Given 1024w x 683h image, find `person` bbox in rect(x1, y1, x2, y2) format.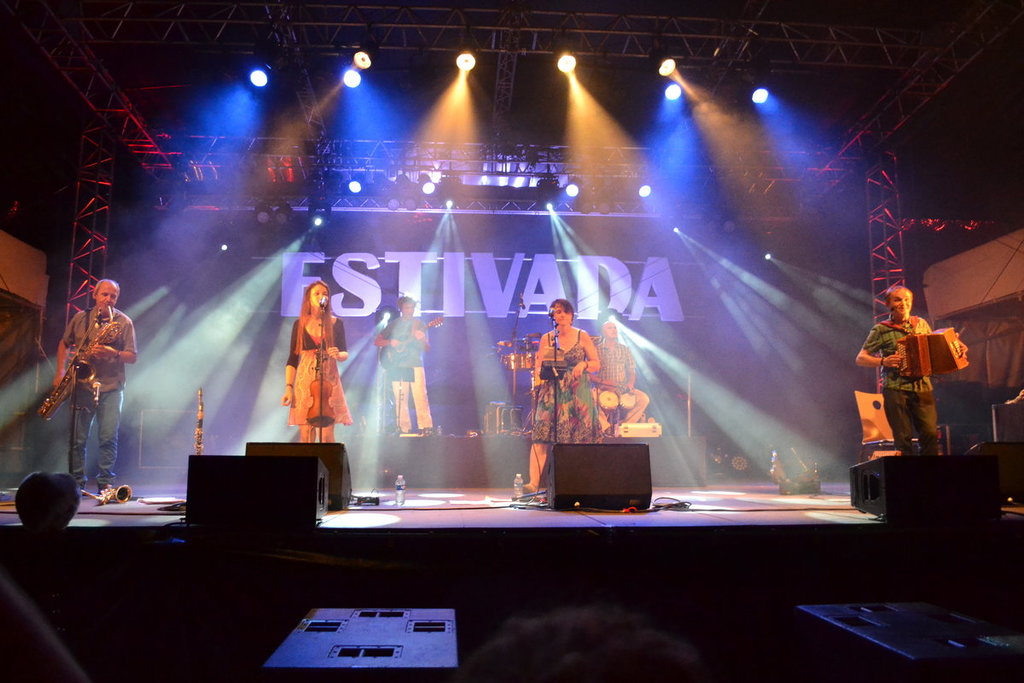
rect(281, 277, 355, 445).
